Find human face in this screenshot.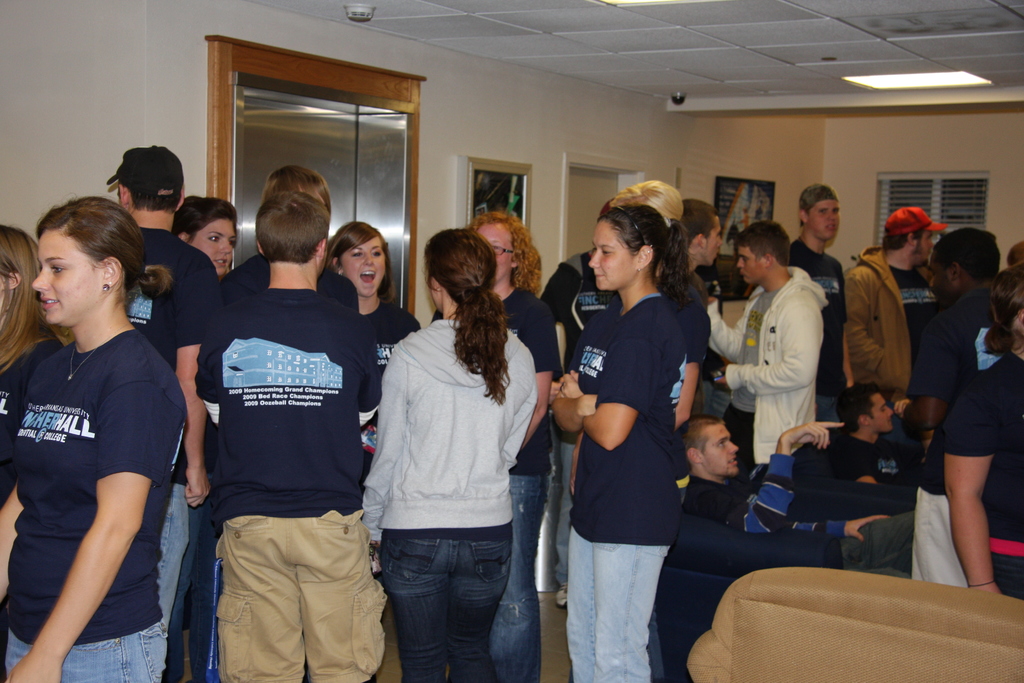
The bounding box for human face is (x1=706, y1=219, x2=724, y2=266).
